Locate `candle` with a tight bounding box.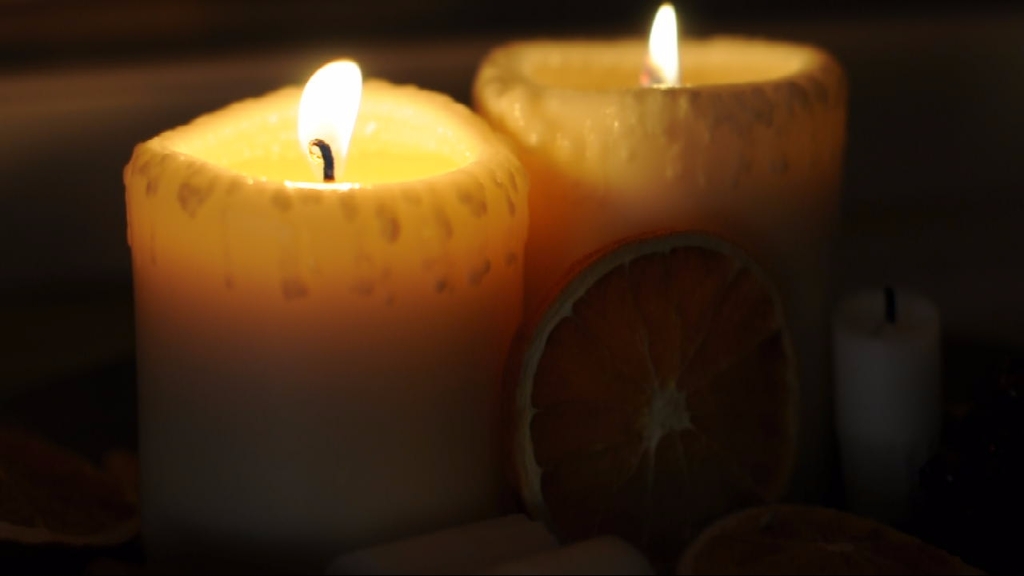
x1=831, y1=286, x2=933, y2=522.
